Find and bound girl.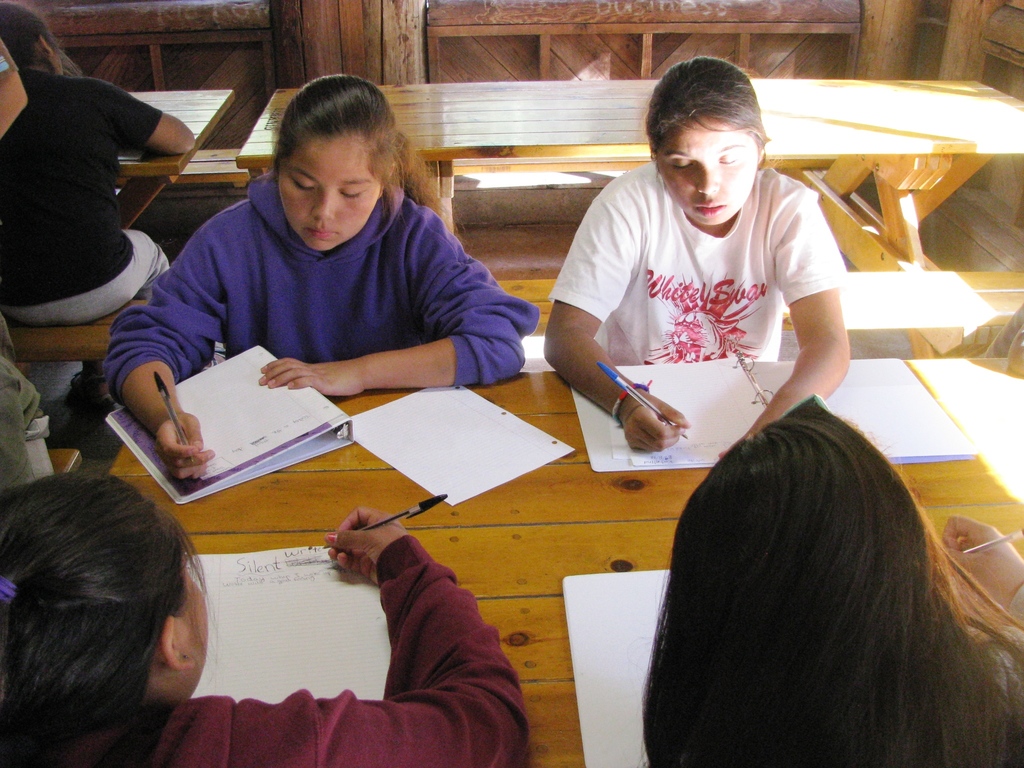
Bound: crop(541, 56, 843, 451).
